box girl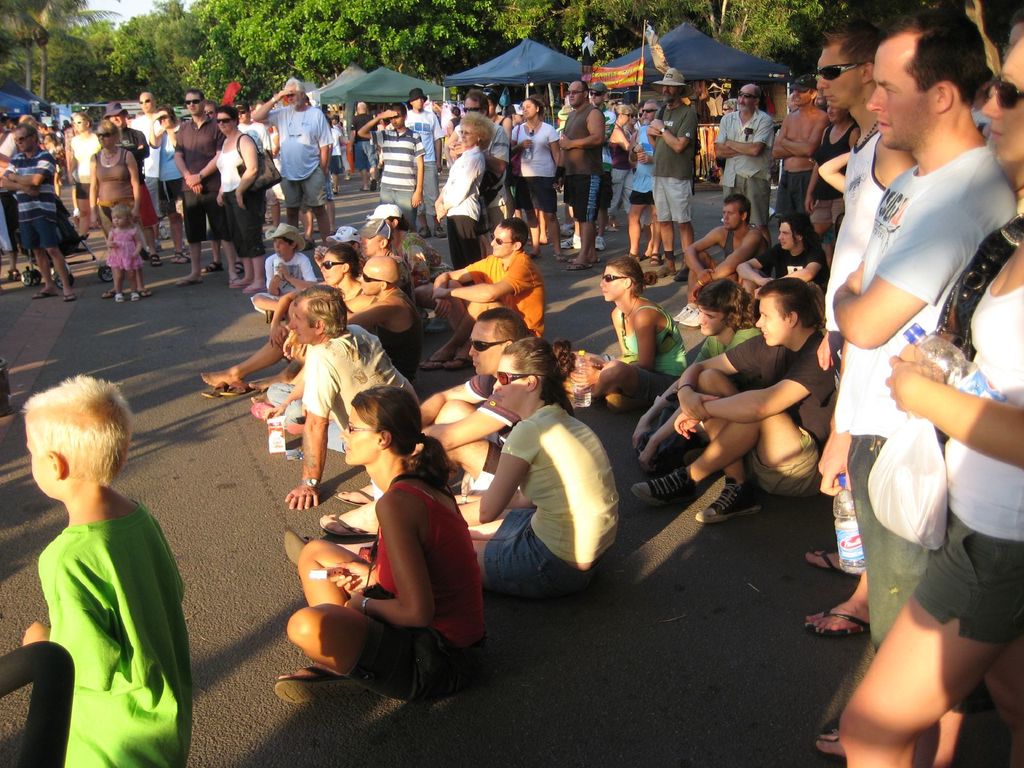
bbox=(98, 202, 146, 299)
